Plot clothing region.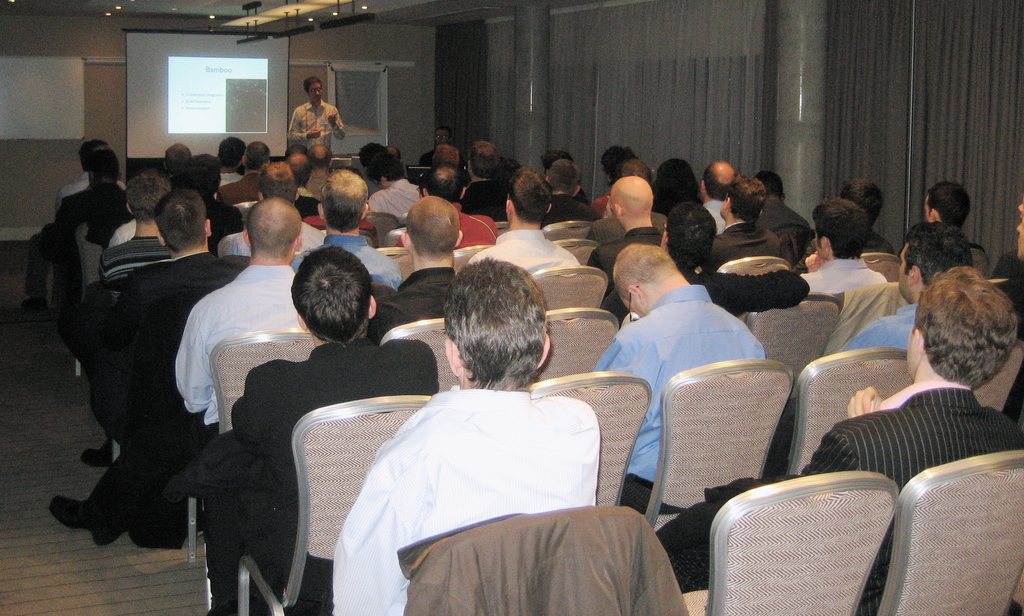
Plotted at [159, 332, 433, 615].
